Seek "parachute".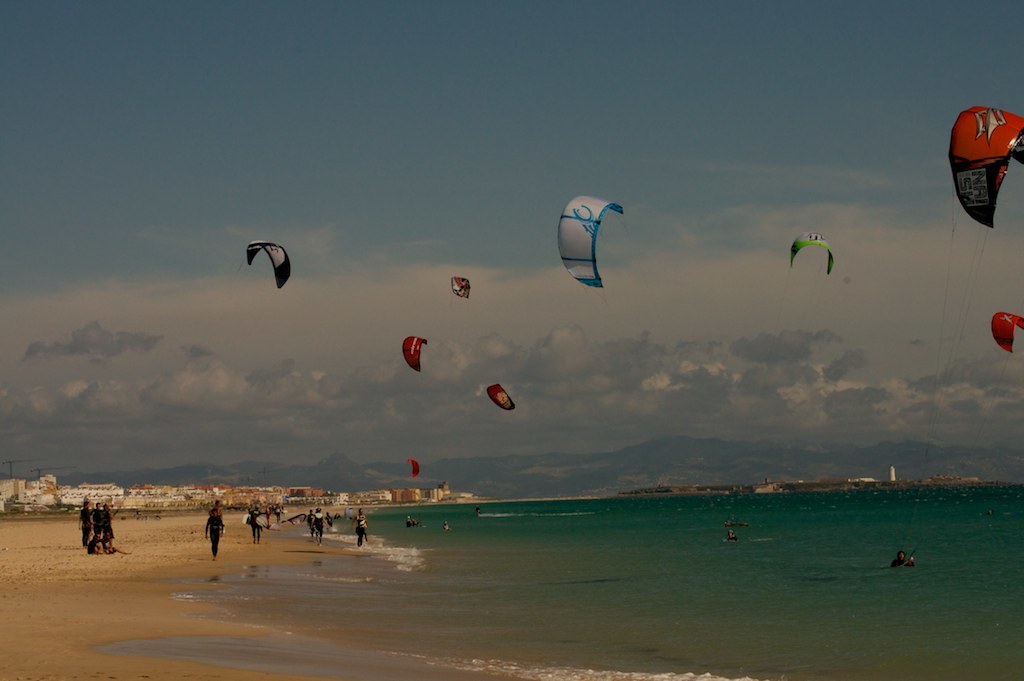
(left=942, top=108, right=1023, bottom=223).
